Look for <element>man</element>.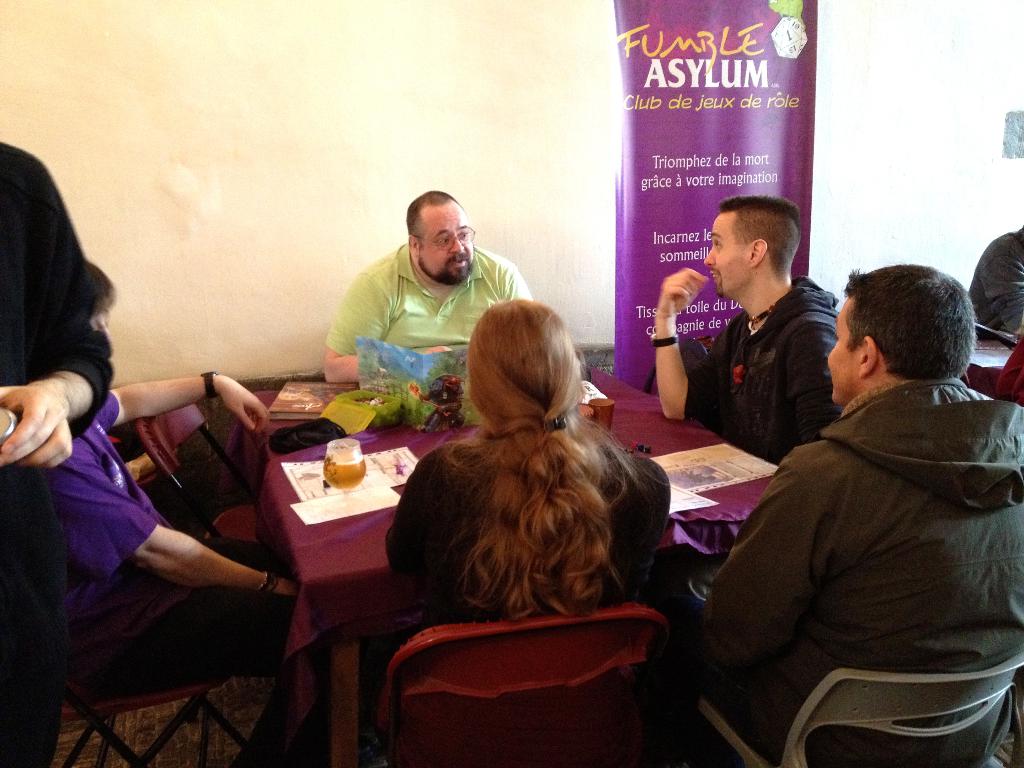
Found: {"x1": 652, "y1": 192, "x2": 847, "y2": 464}.
